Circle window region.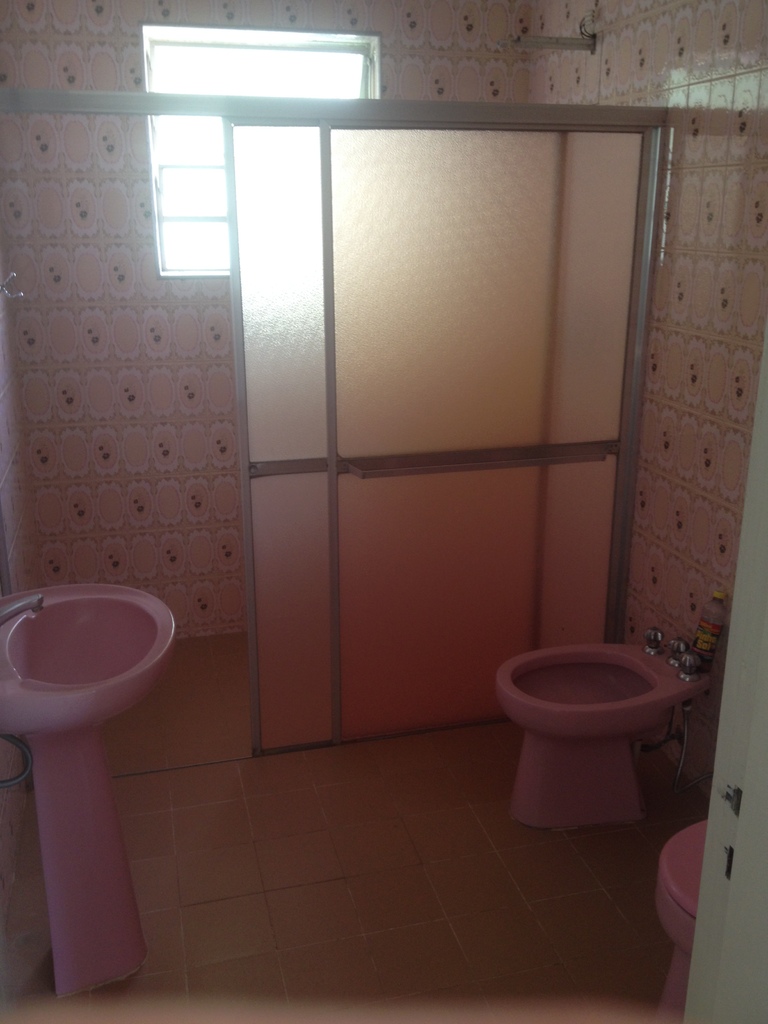
Region: 140, 22, 411, 271.
